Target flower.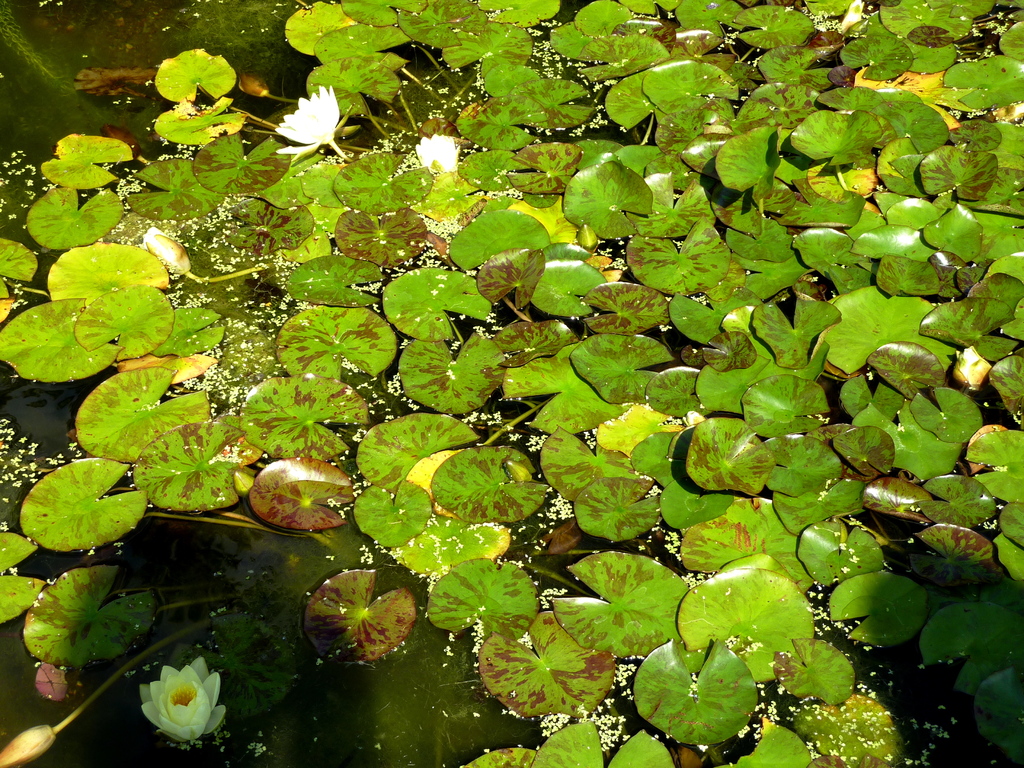
Target region: l=279, t=80, r=351, b=170.
